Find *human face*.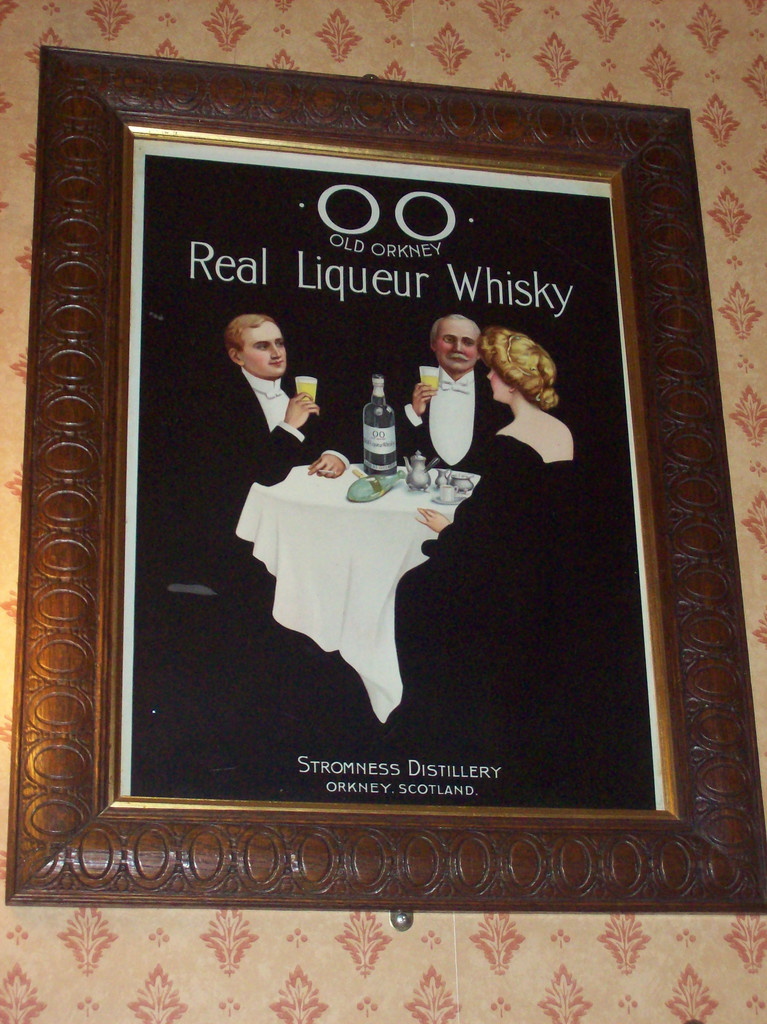
left=437, top=316, right=476, bottom=372.
